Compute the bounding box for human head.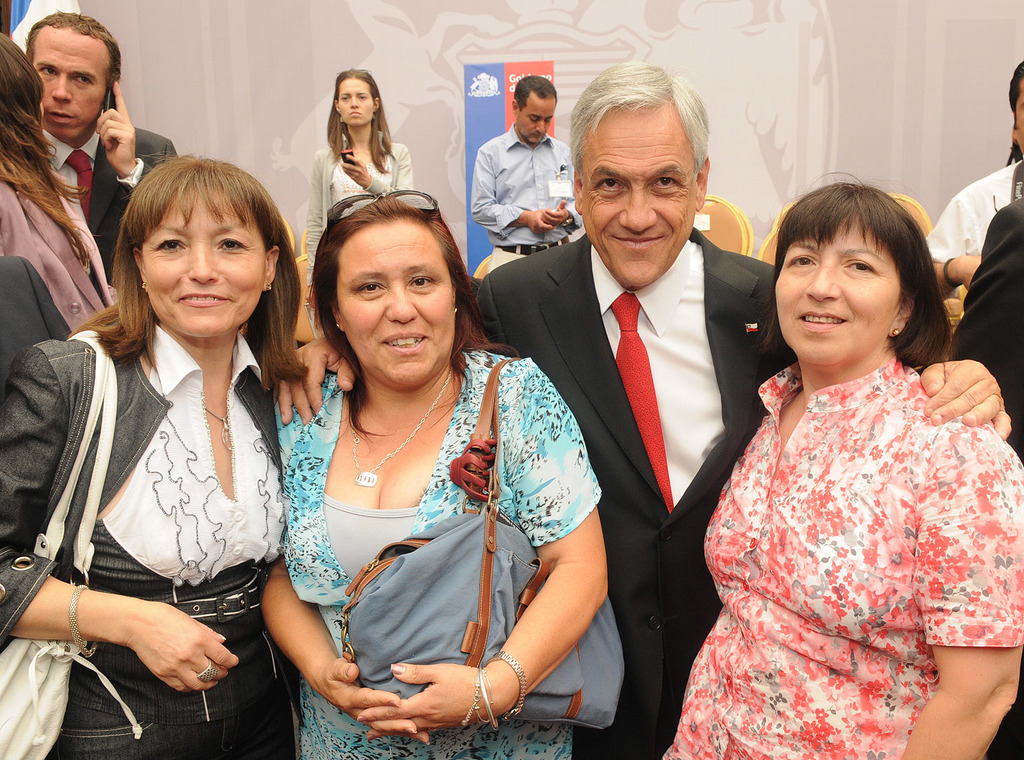
left=13, top=14, right=114, bottom=114.
